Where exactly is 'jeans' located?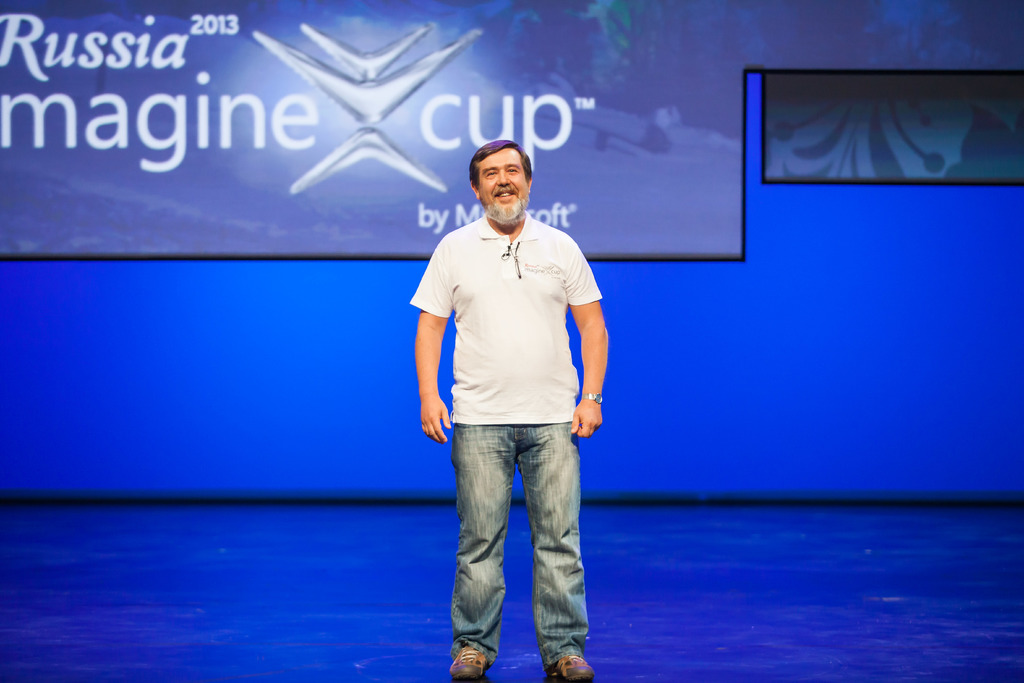
Its bounding box is detection(449, 427, 592, 667).
